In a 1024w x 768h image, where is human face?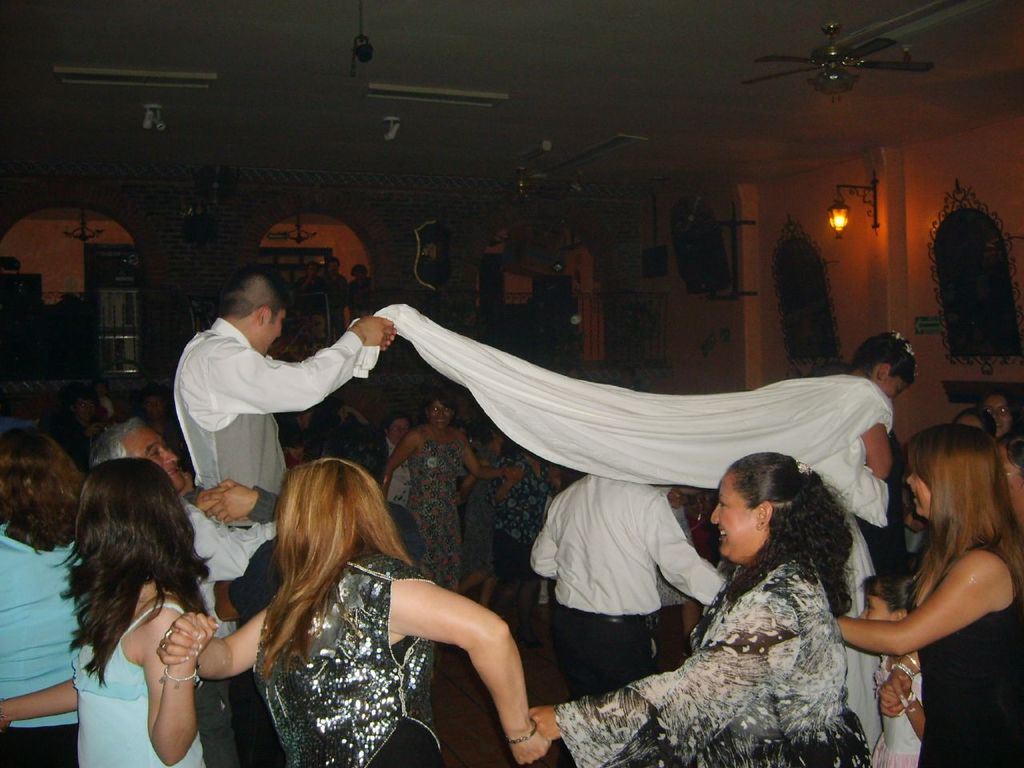
x1=262 y1=310 x2=286 y2=350.
